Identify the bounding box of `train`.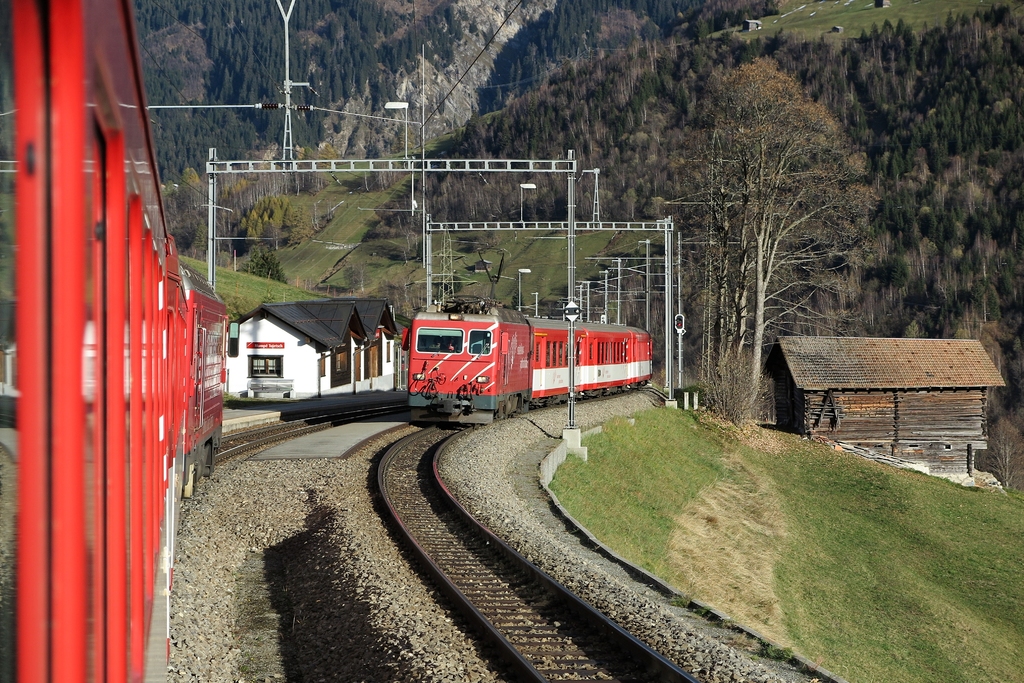
(x1=0, y1=0, x2=230, y2=682).
